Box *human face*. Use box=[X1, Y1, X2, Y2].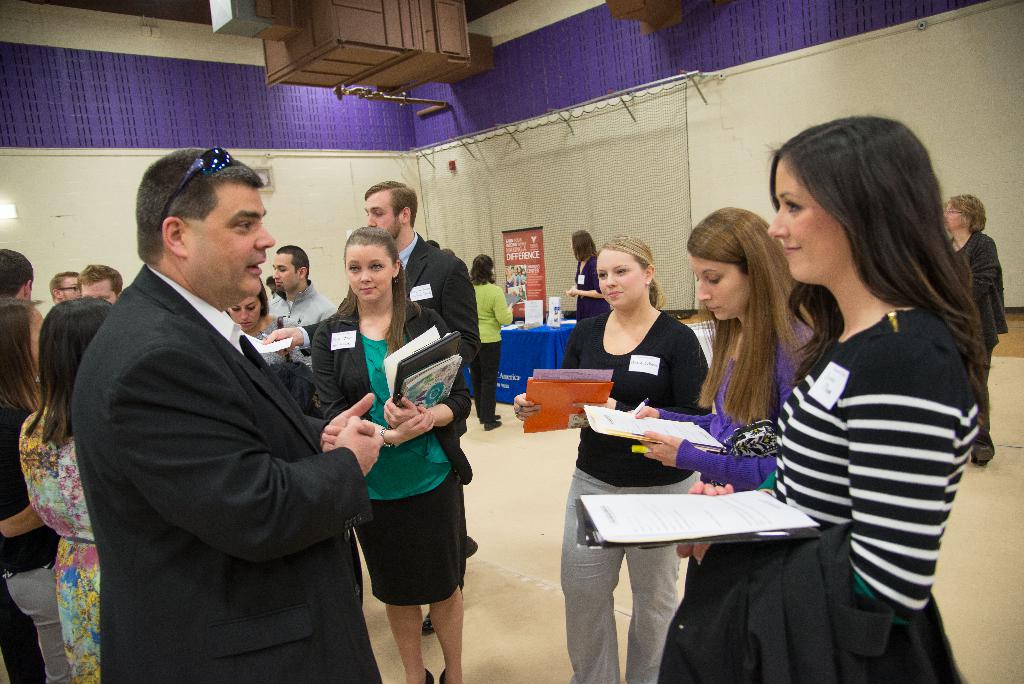
box=[764, 152, 854, 291].
